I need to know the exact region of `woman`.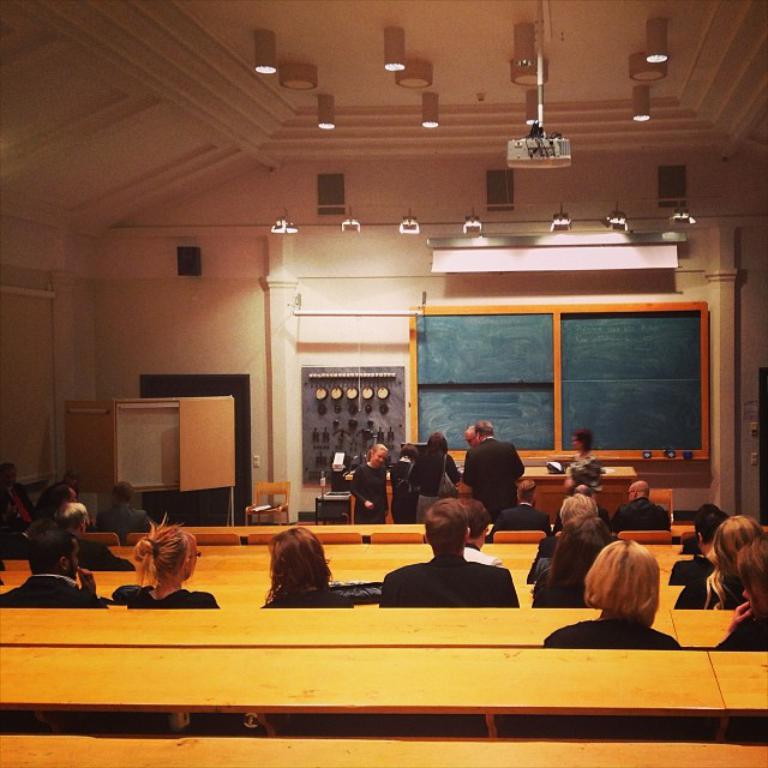
Region: bbox=[114, 510, 214, 614].
